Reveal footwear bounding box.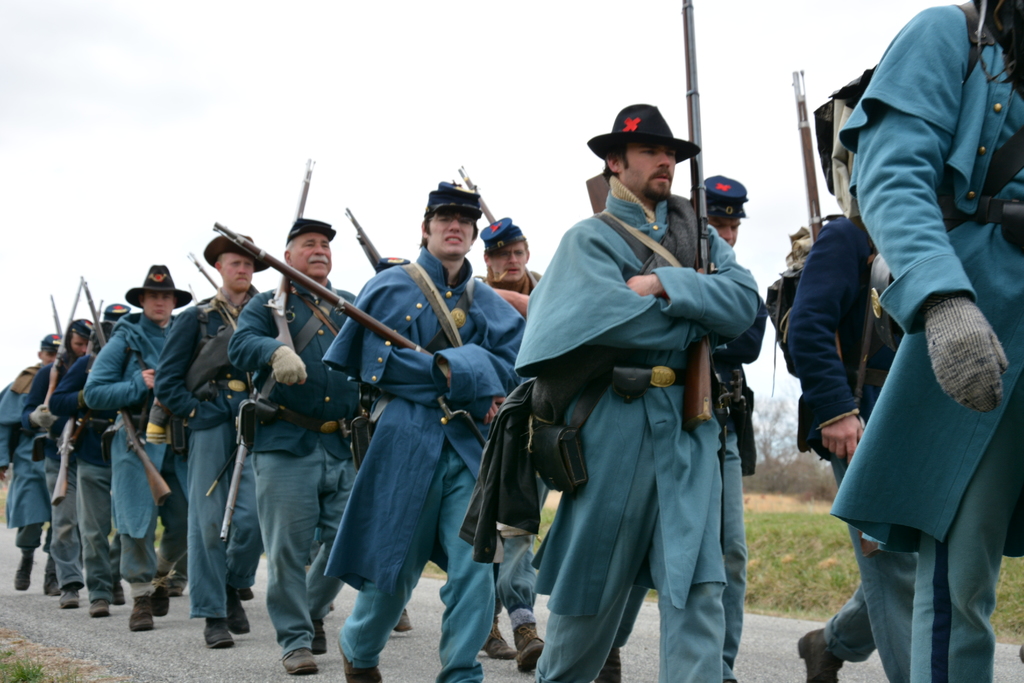
Revealed: rect(89, 595, 106, 617).
